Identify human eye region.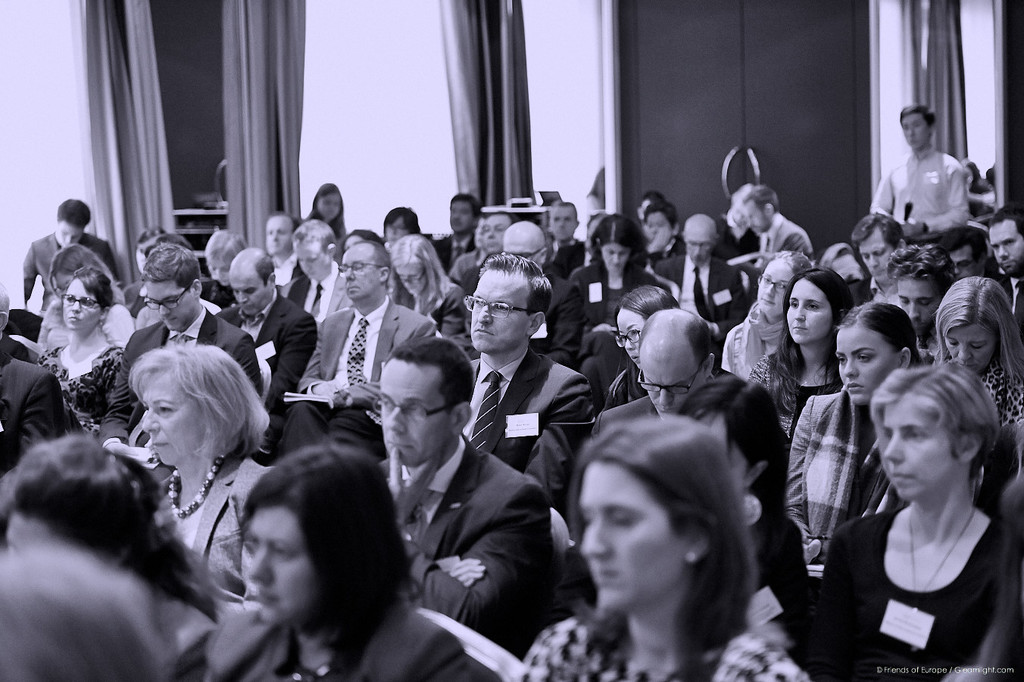
Region: box(245, 287, 256, 294).
